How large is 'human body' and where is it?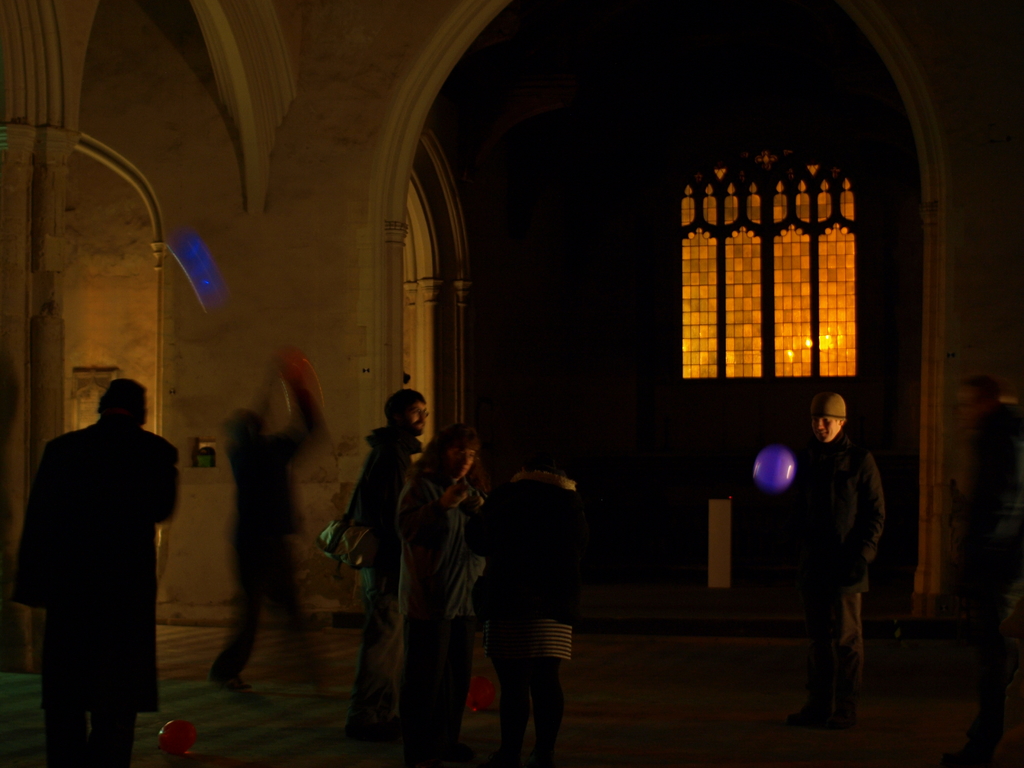
Bounding box: Rect(338, 389, 442, 714).
